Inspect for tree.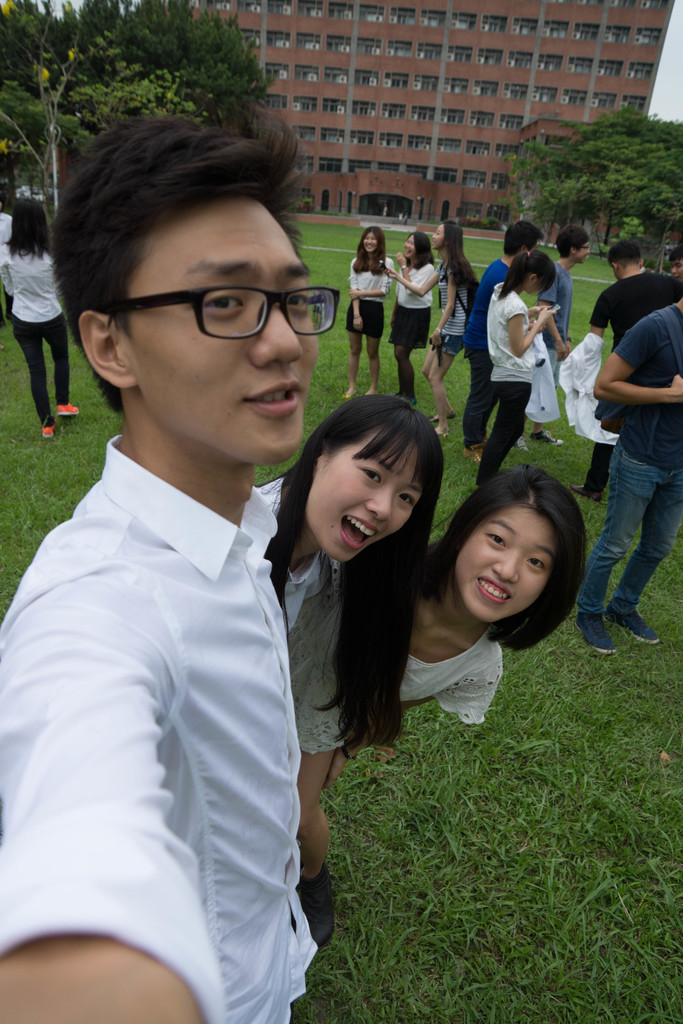
Inspection: BBox(518, 107, 671, 243).
